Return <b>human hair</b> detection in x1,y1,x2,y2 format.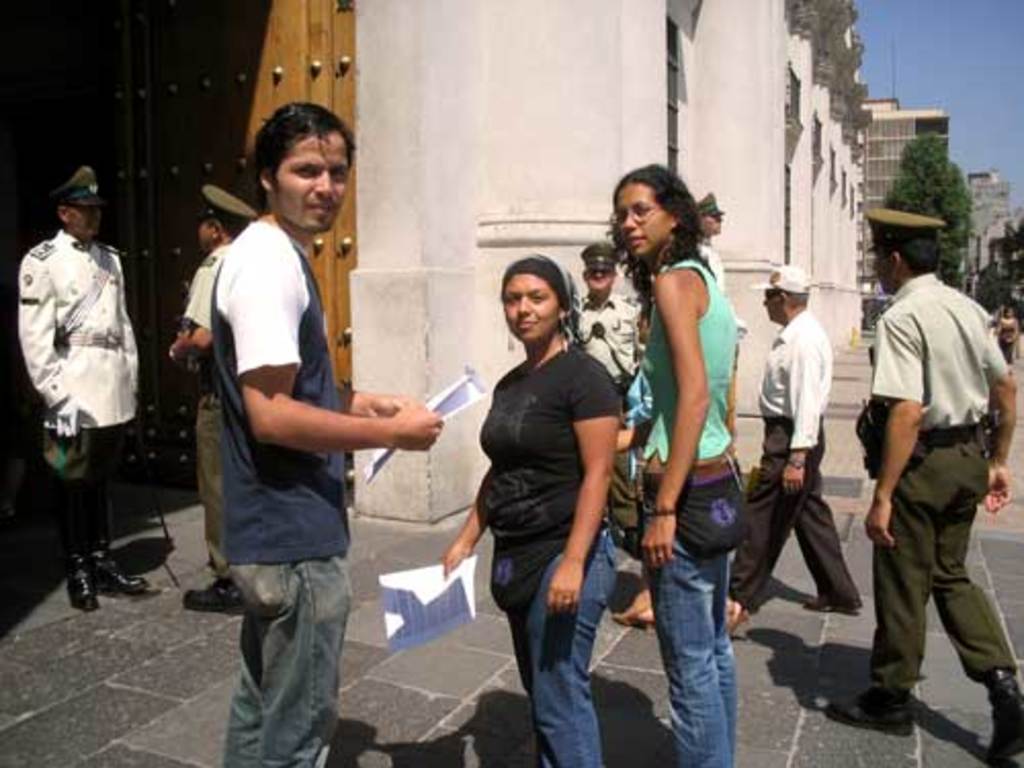
608,164,709,256.
